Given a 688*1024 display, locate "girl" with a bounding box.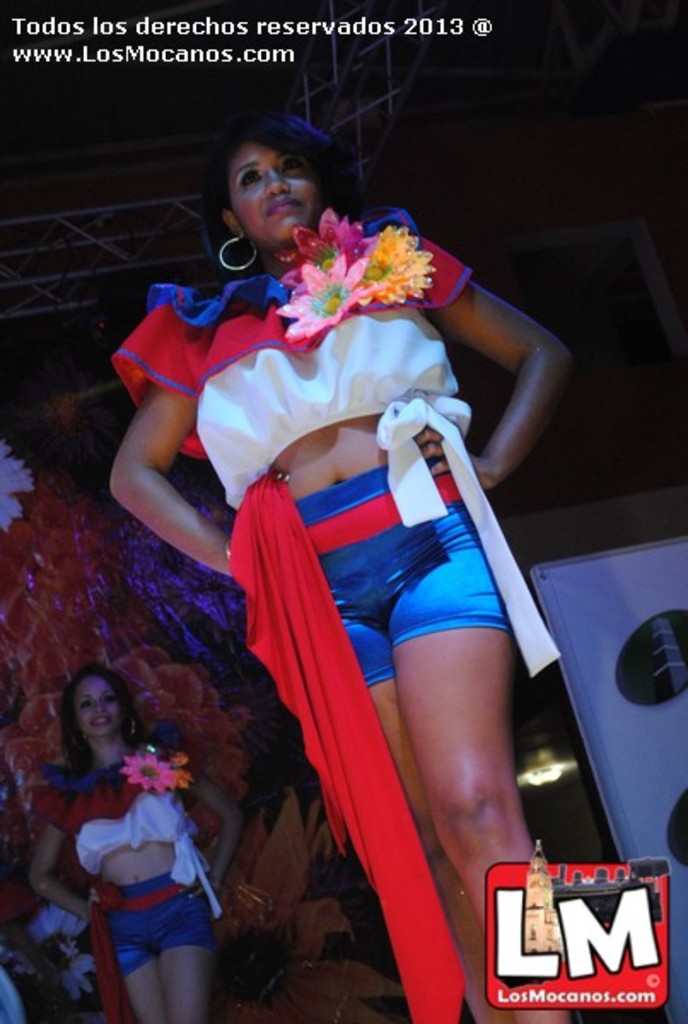
Located: 27, 667, 248, 1022.
